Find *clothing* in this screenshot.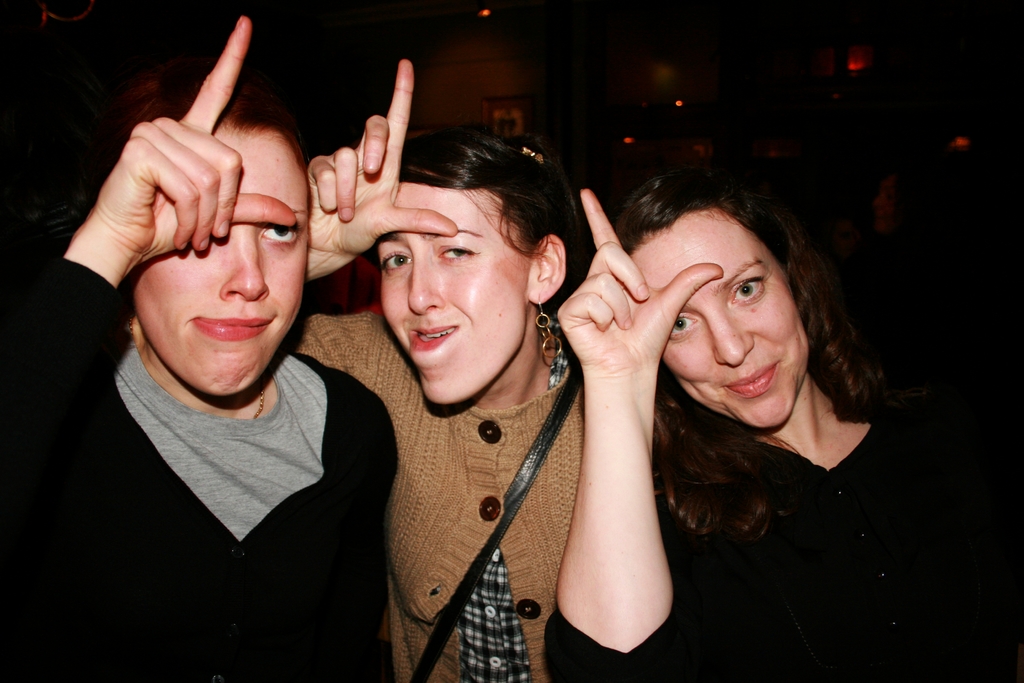
The bounding box for *clothing* is pyautogui.locateOnScreen(0, 249, 399, 682).
